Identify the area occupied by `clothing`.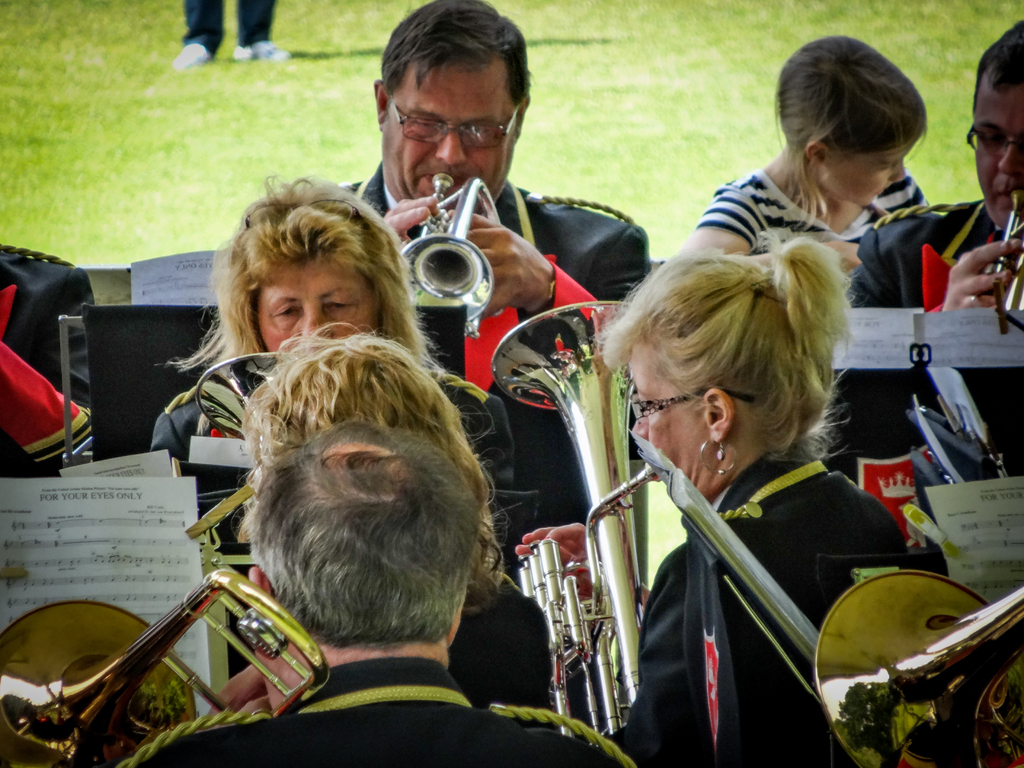
Area: detection(0, 244, 100, 476).
